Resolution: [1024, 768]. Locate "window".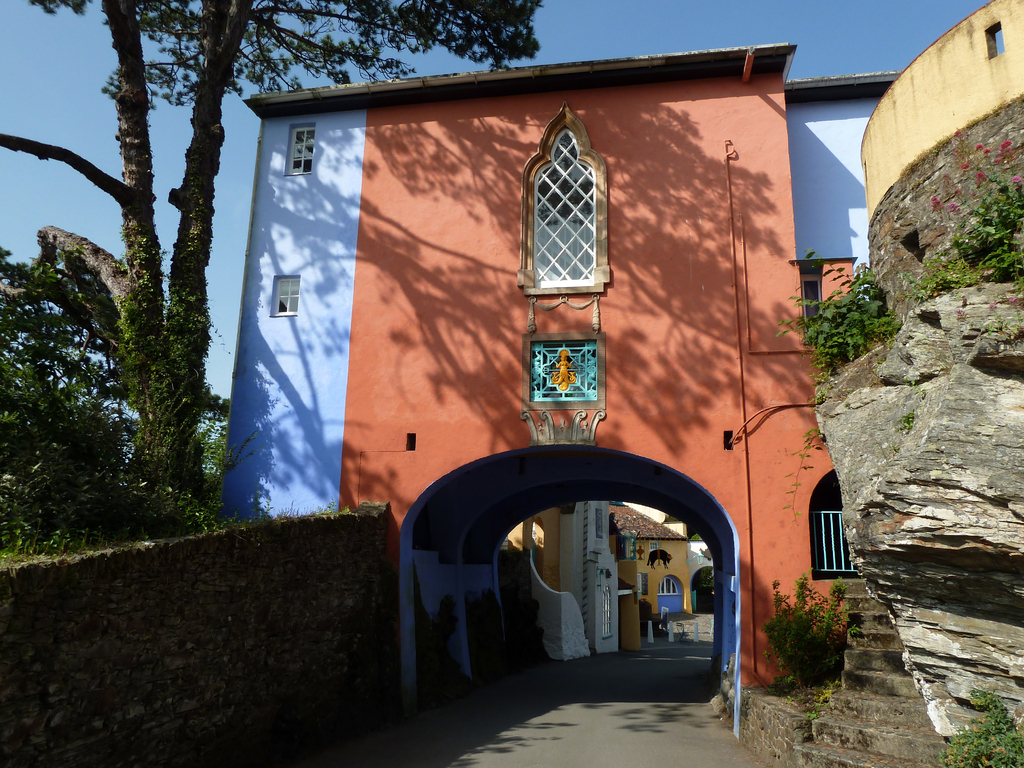
[left=989, top=24, right=1003, bottom=56].
